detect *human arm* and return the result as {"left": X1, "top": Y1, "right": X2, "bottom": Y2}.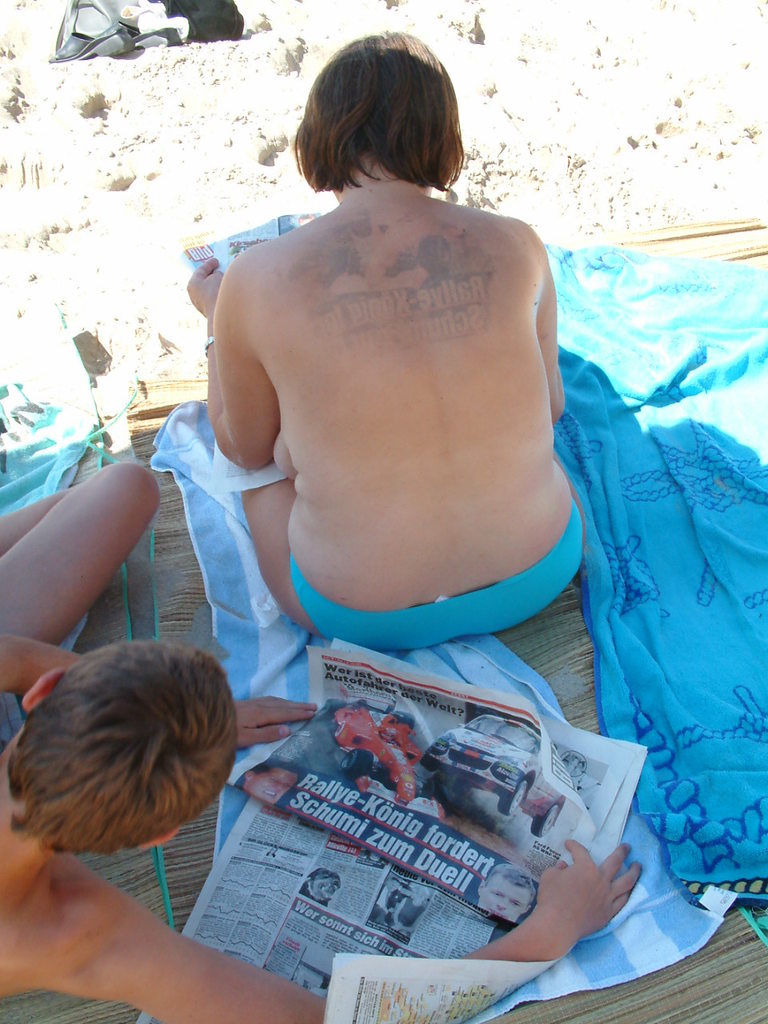
{"left": 186, "top": 258, "right": 285, "bottom": 474}.
